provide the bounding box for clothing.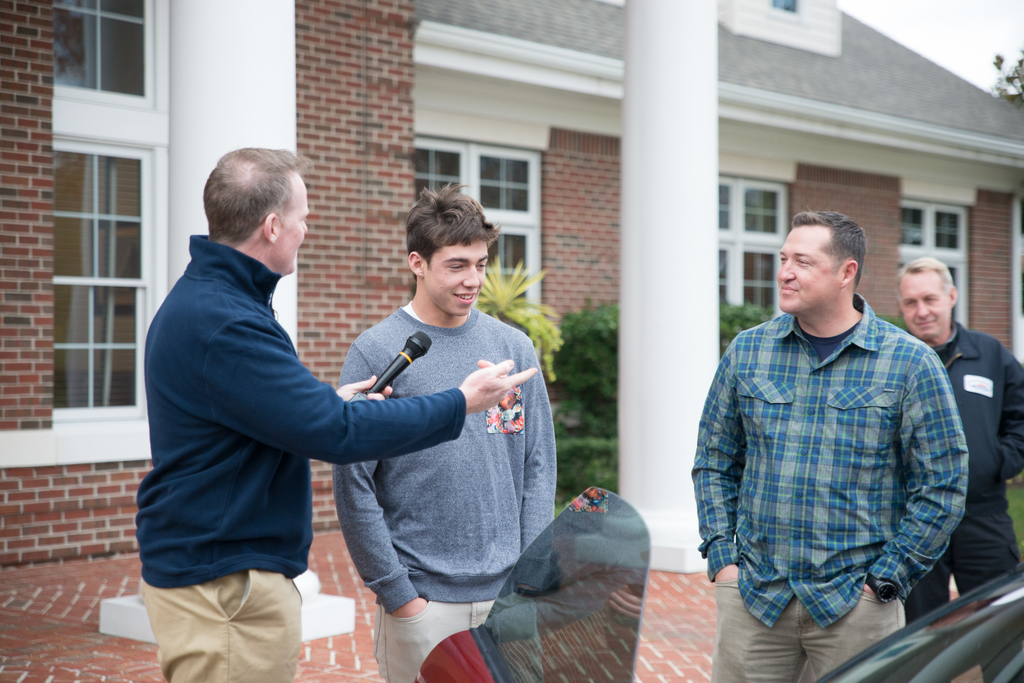
bbox(129, 229, 465, 682).
